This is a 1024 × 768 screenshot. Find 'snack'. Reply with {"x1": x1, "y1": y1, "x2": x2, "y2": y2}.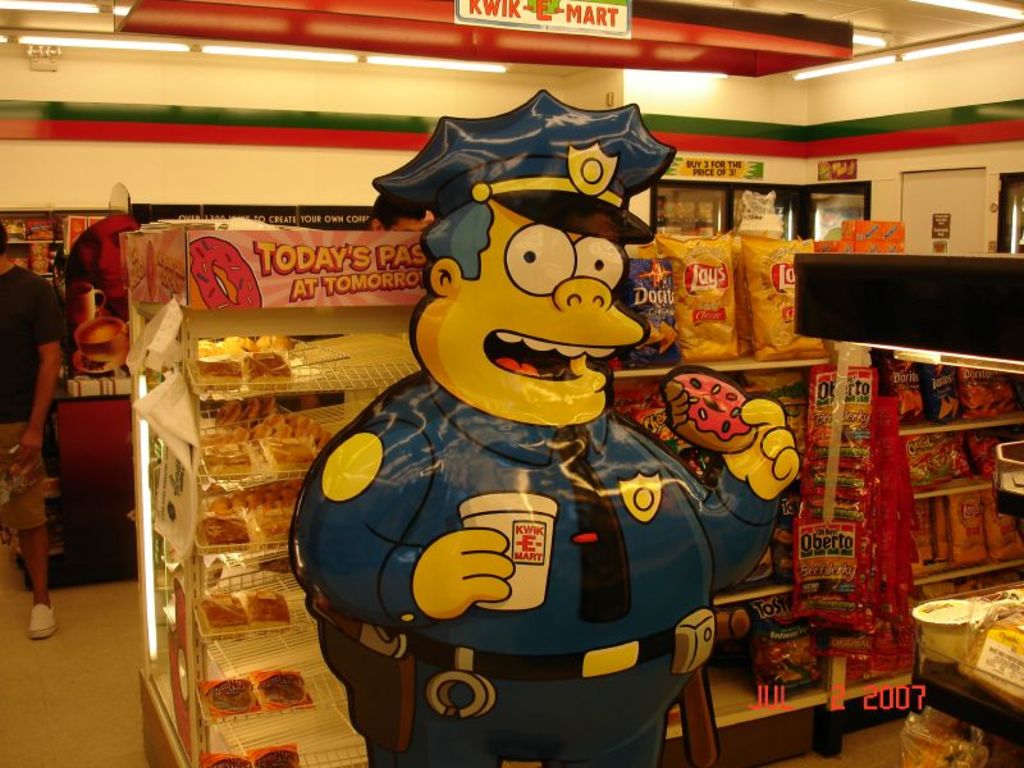
{"x1": 252, "y1": 590, "x2": 292, "y2": 618}.
